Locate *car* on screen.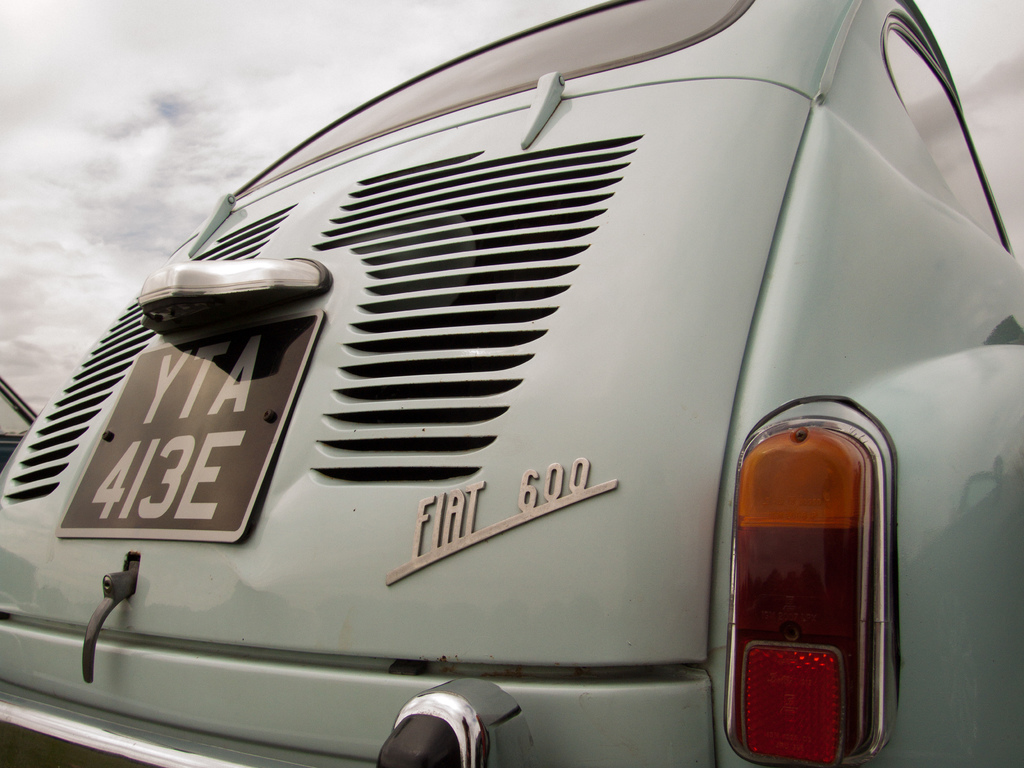
On screen at detection(0, 0, 1023, 767).
